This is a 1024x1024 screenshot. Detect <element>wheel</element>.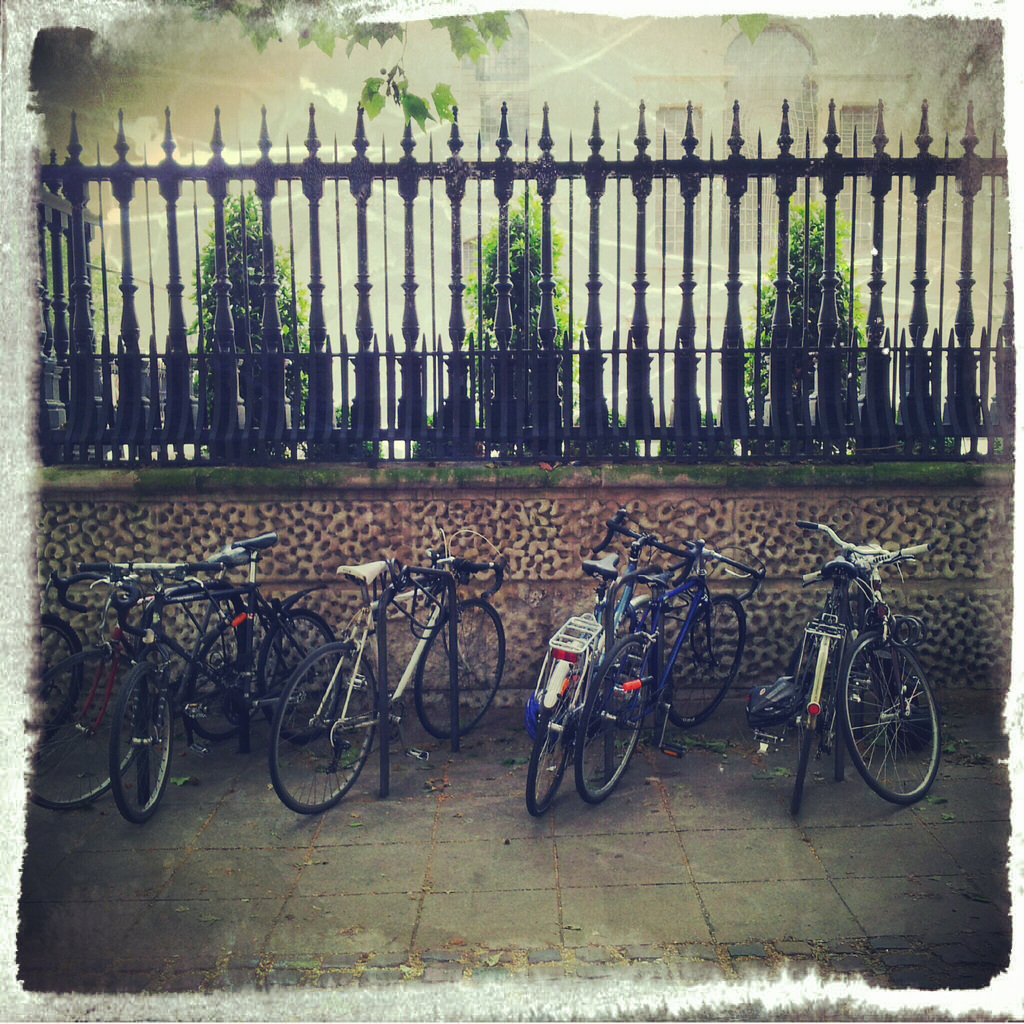
crop(571, 630, 655, 803).
